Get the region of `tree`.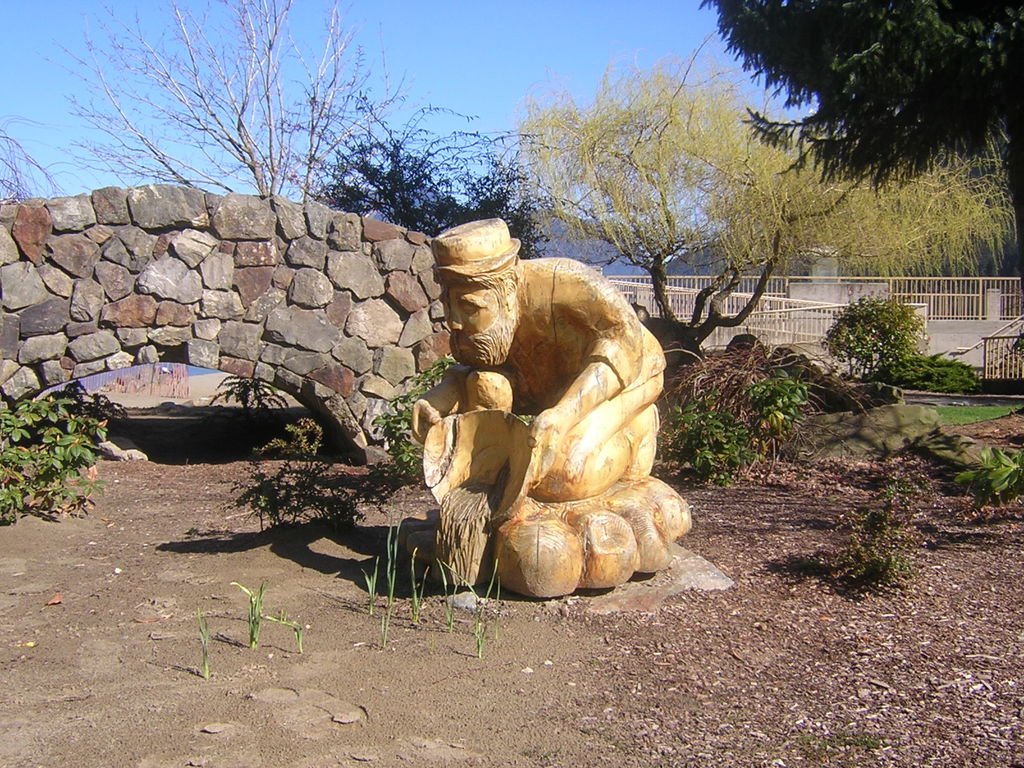
rect(833, 276, 943, 374).
